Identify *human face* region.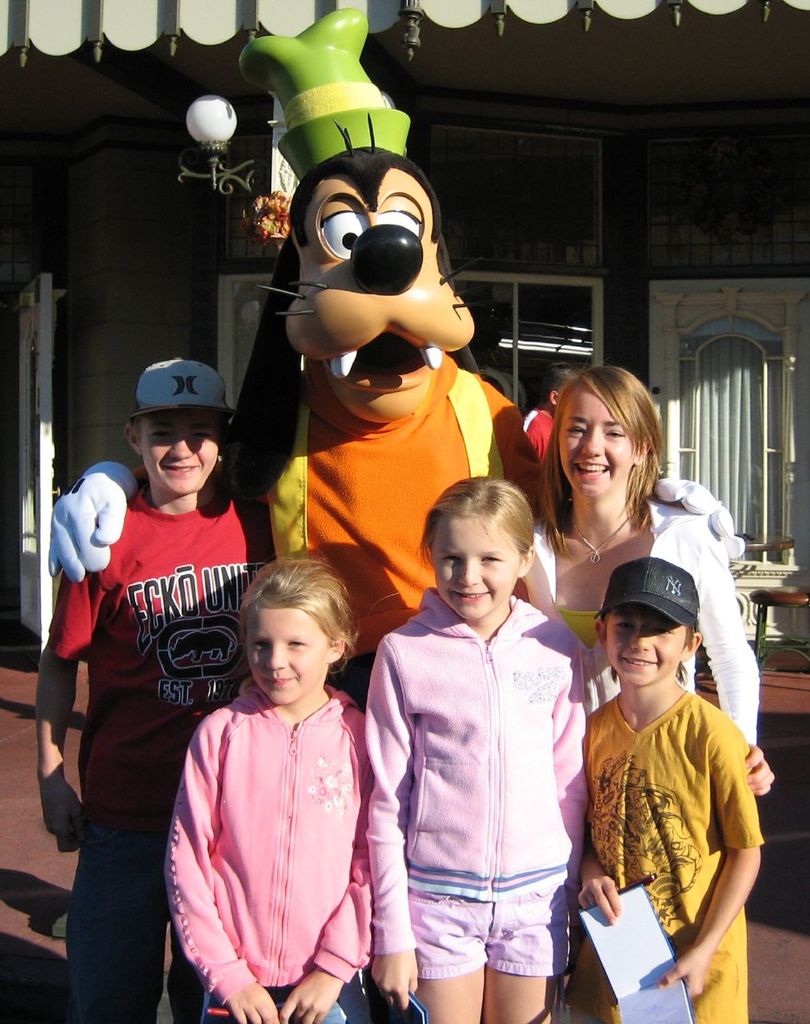
Region: [144, 408, 217, 496].
